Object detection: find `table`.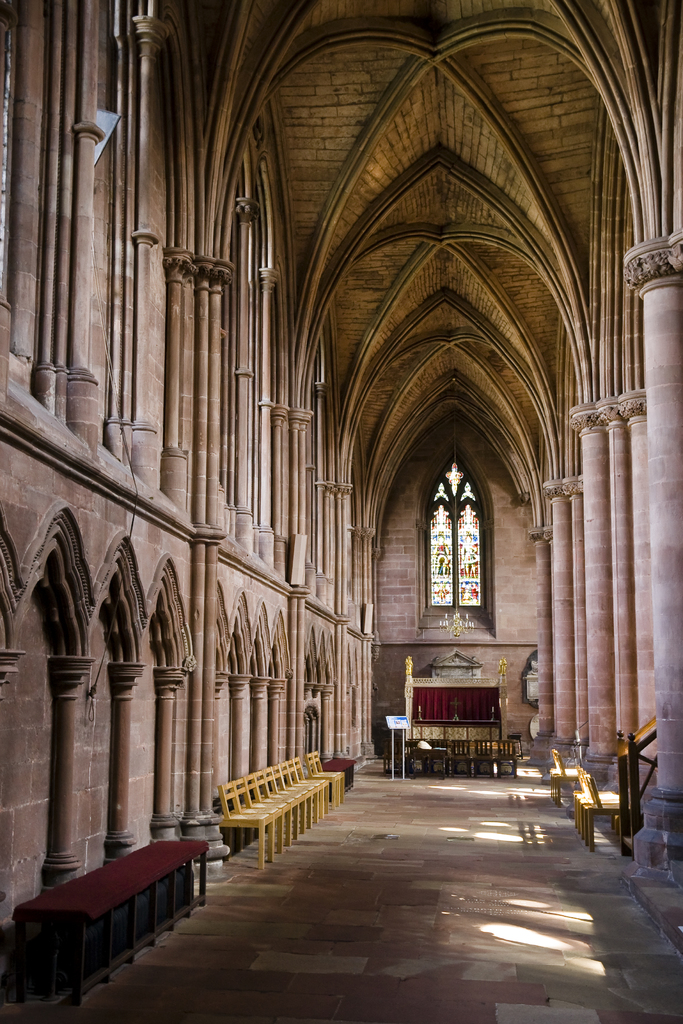
l=14, t=840, r=208, b=1007.
